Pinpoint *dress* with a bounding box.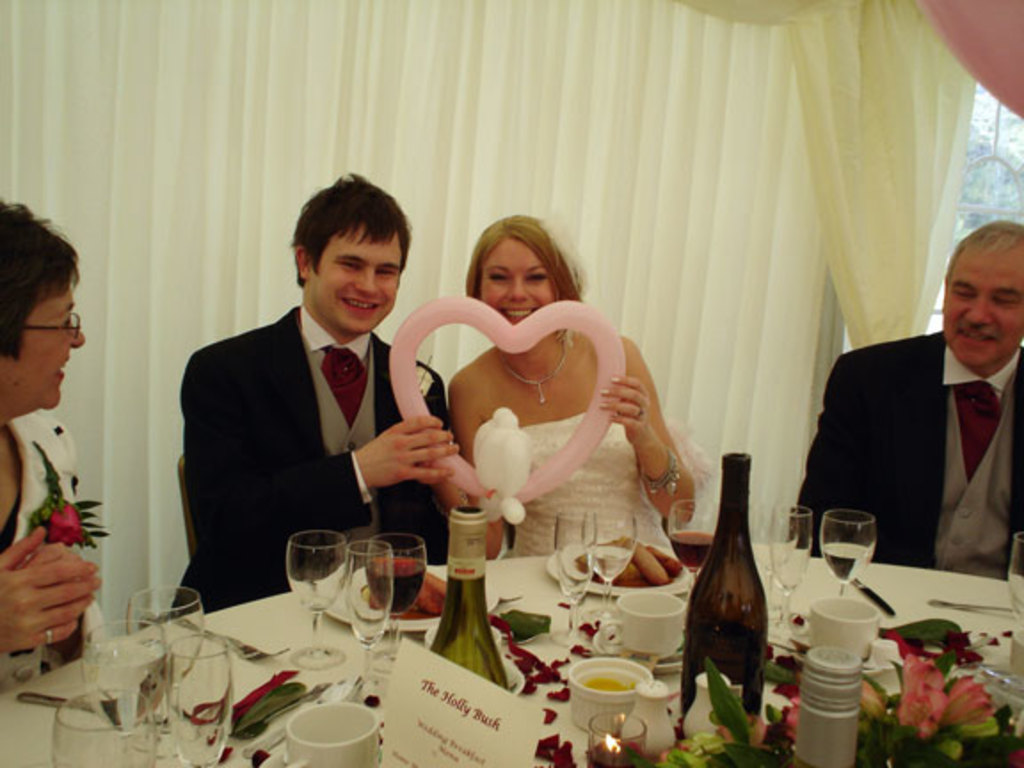
bbox=(494, 411, 677, 560).
